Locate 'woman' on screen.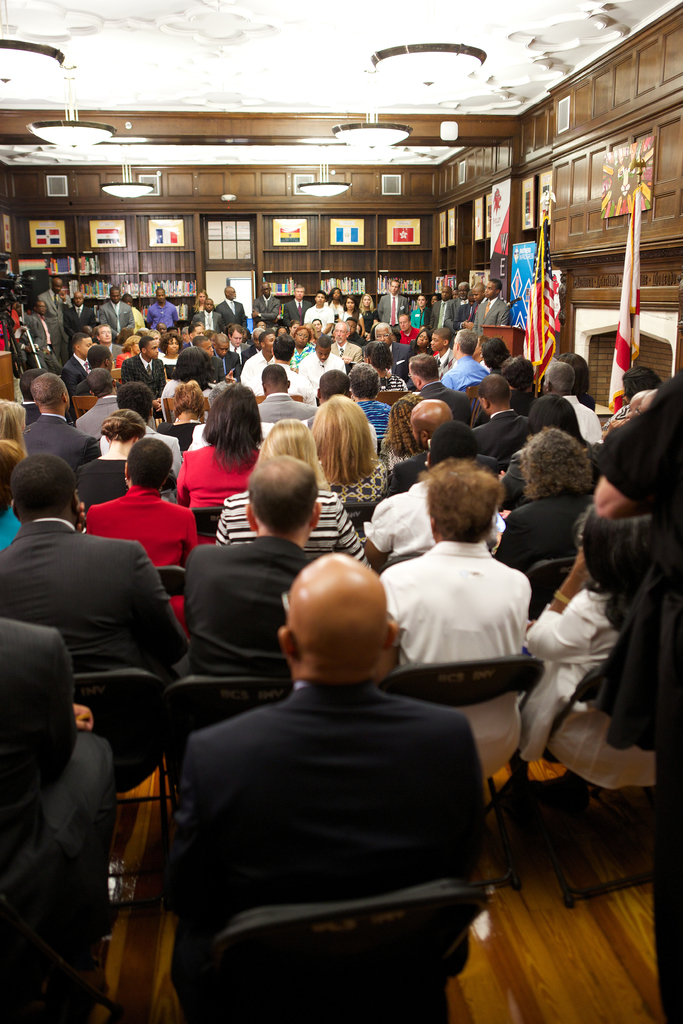
On screen at box=[420, 335, 431, 354].
